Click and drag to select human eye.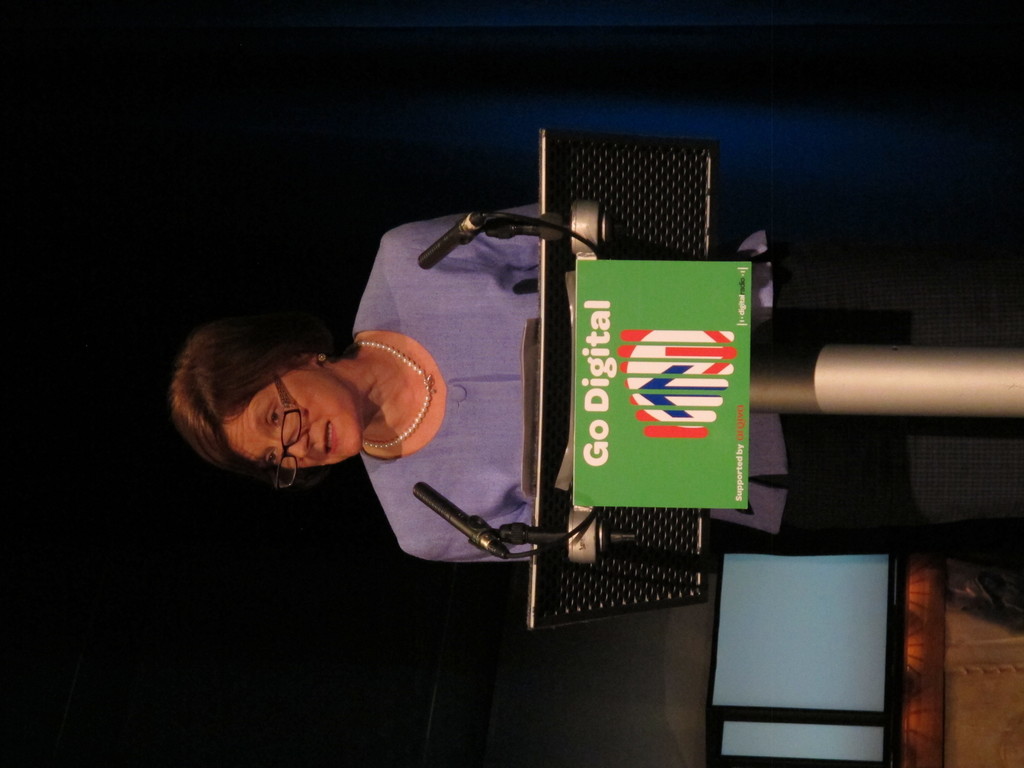
Selection: crop(266, 448, 284, 468).
